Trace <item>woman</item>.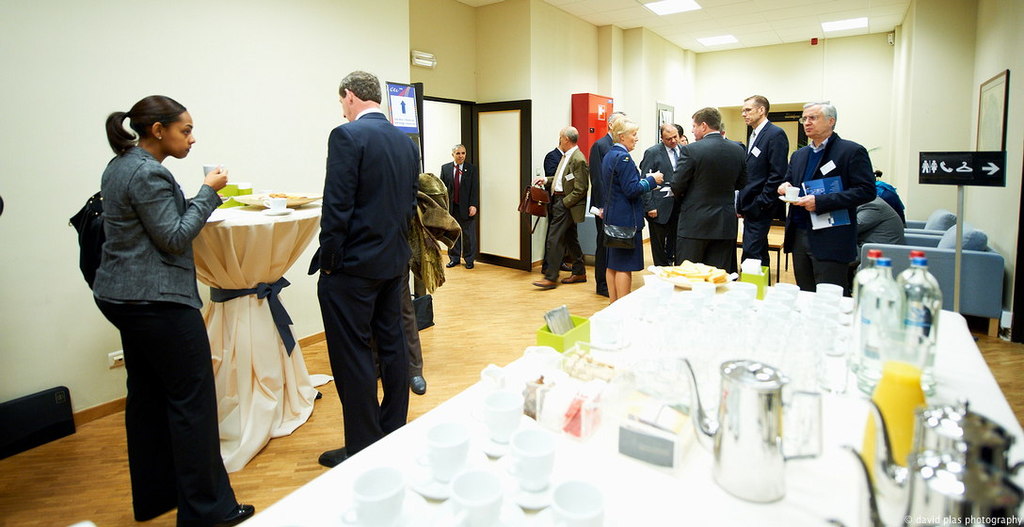
Traced to 75, 81, 223, 524.
